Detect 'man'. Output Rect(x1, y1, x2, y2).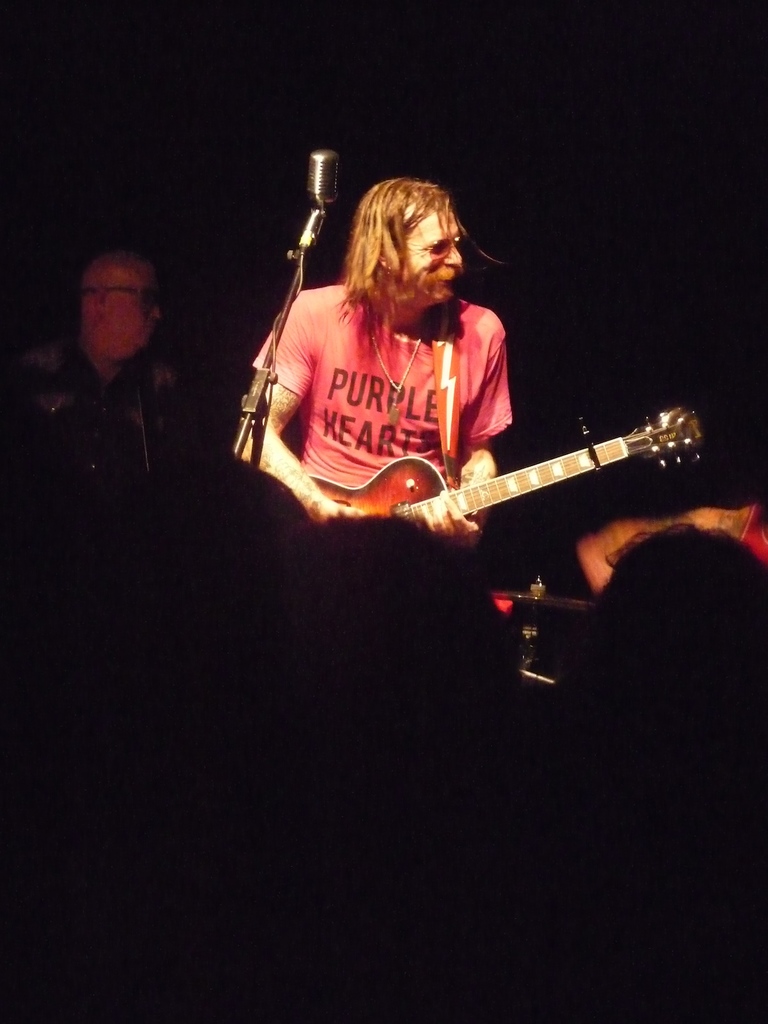
Rect(1, 251, 204, 493).
